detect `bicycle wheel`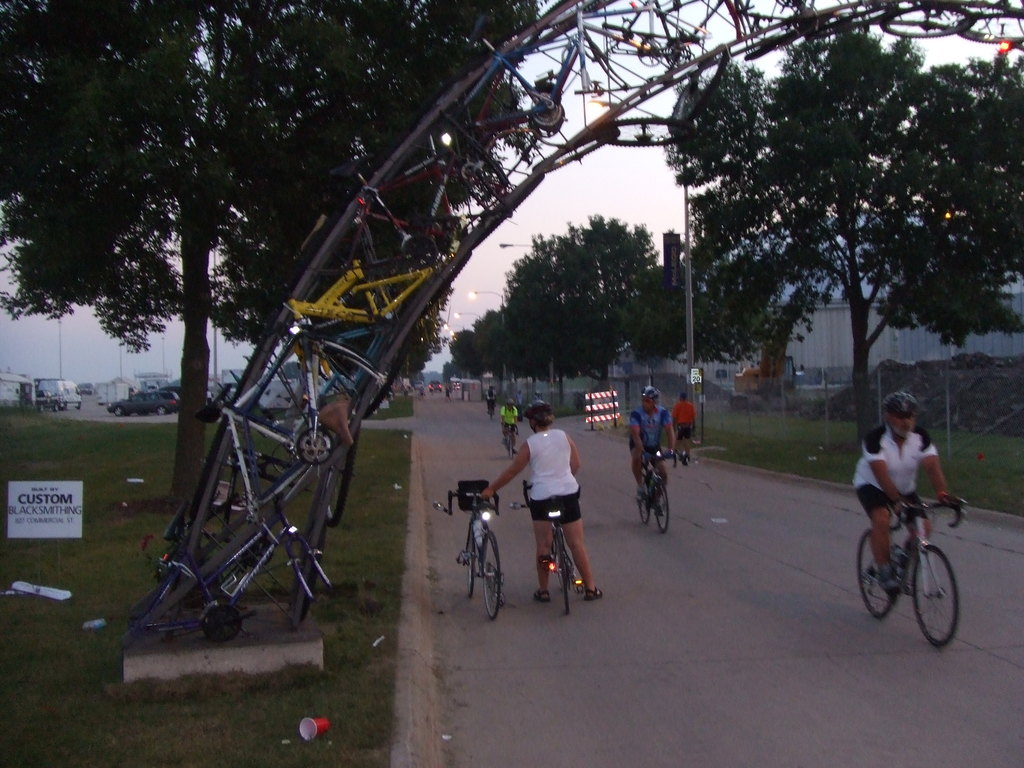
detection(480, 531, 501, 620)
